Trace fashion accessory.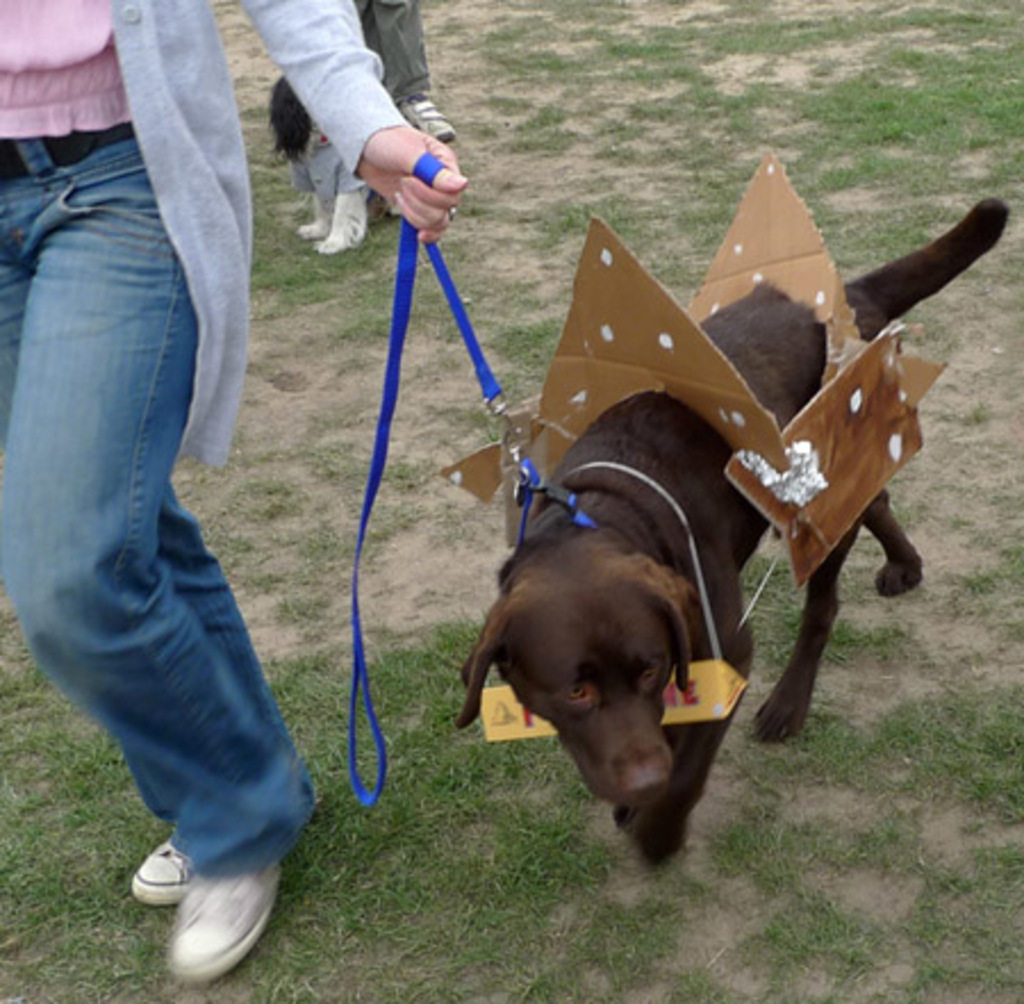
Traced to box=[341, 150, 589, 815].
